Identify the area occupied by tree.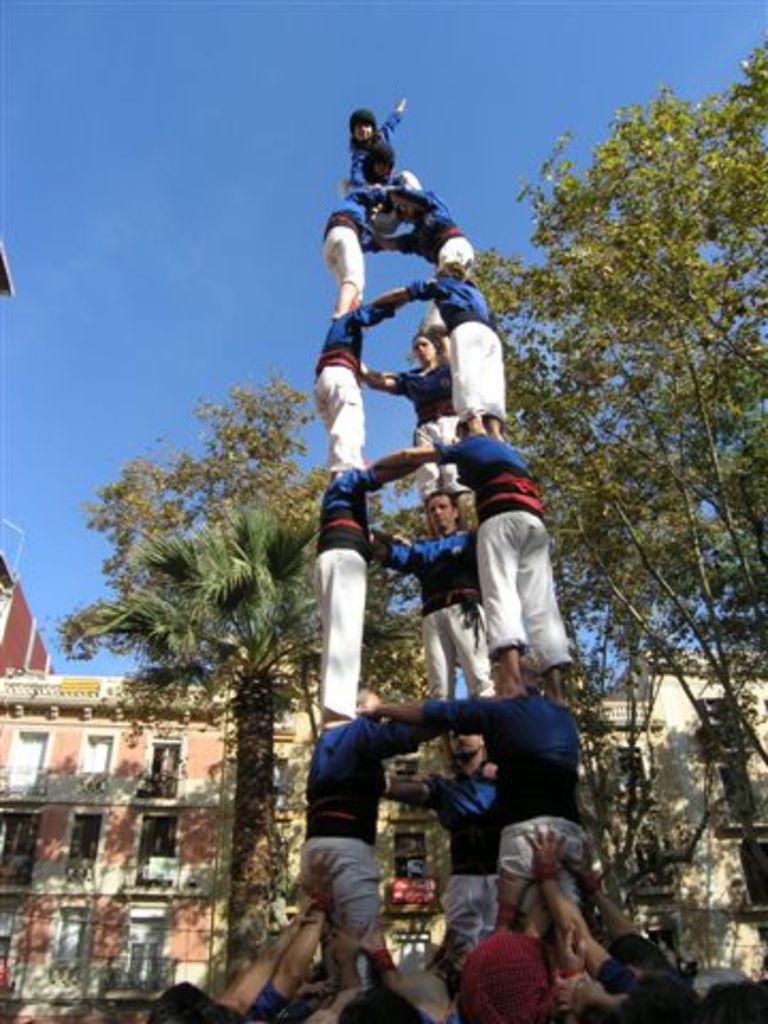
Area: box(45, 352, 444, 990).
